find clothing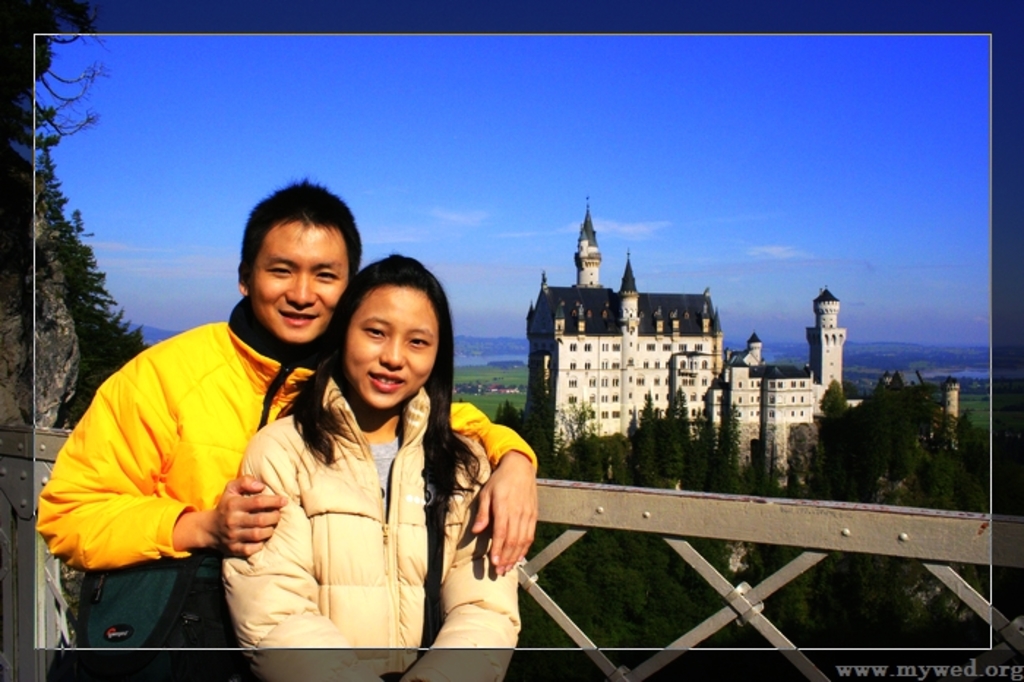
crop(35, 291, 534, 681)
